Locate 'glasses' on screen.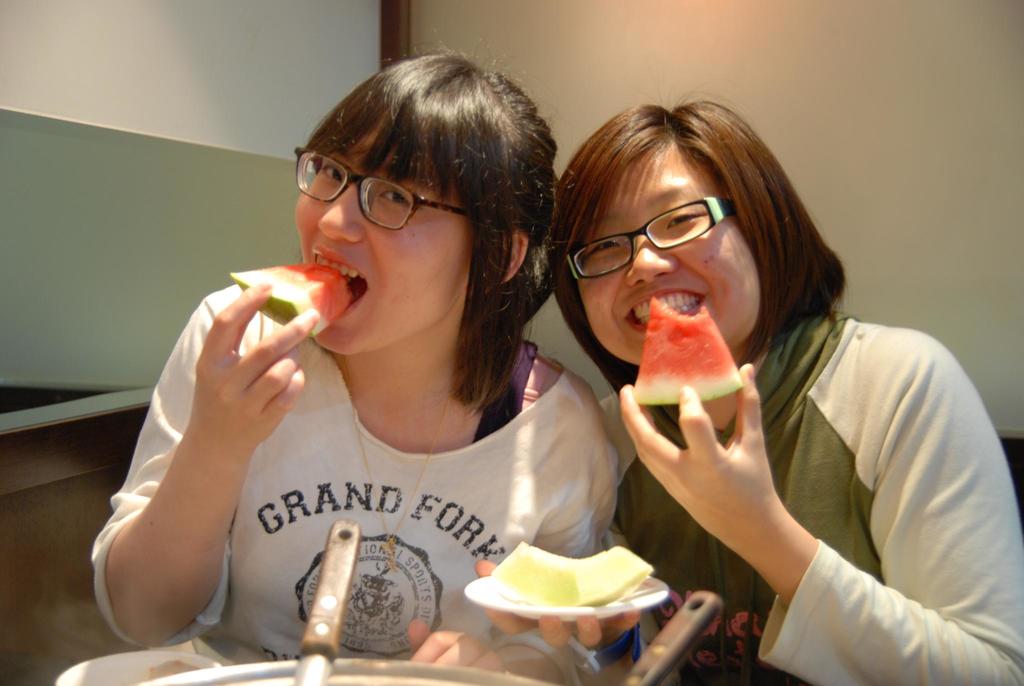
On screen at region(575, 198, 736, 257).
